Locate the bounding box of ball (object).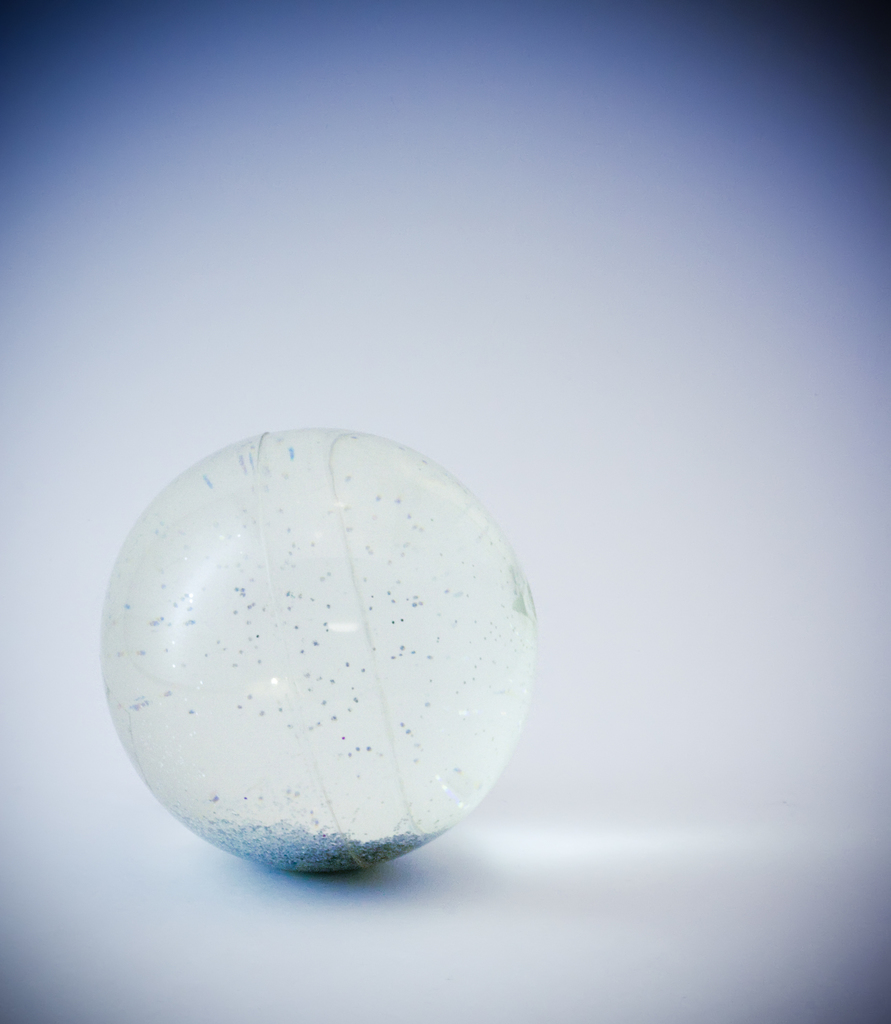
Bounding box: 101,428,542,877.
